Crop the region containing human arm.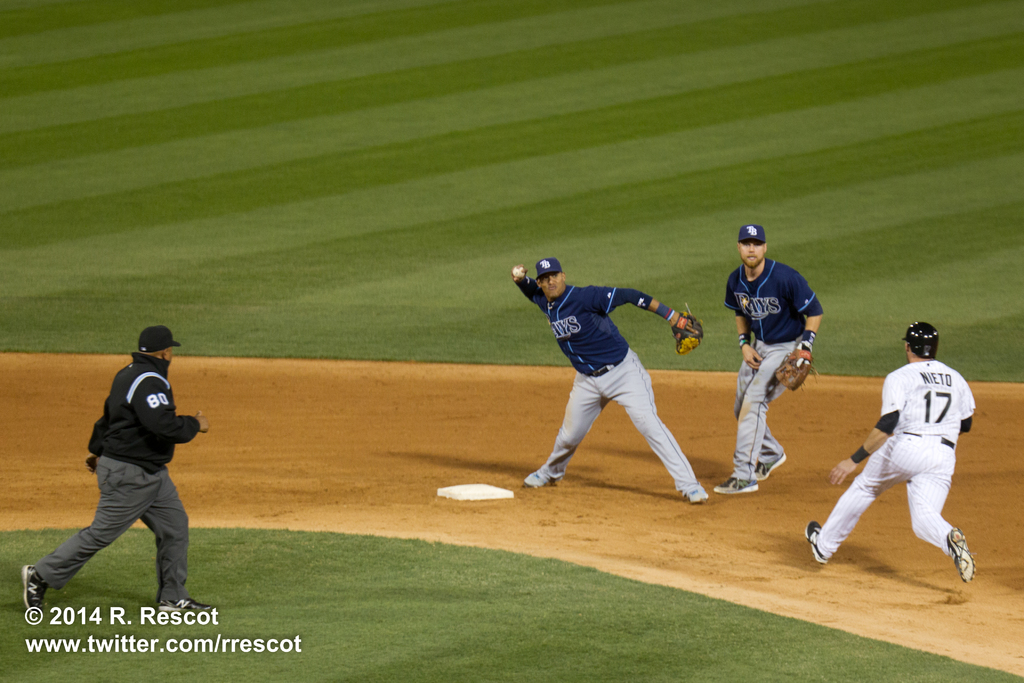
Crop region: bbox=(596, 288, 698, 331).
